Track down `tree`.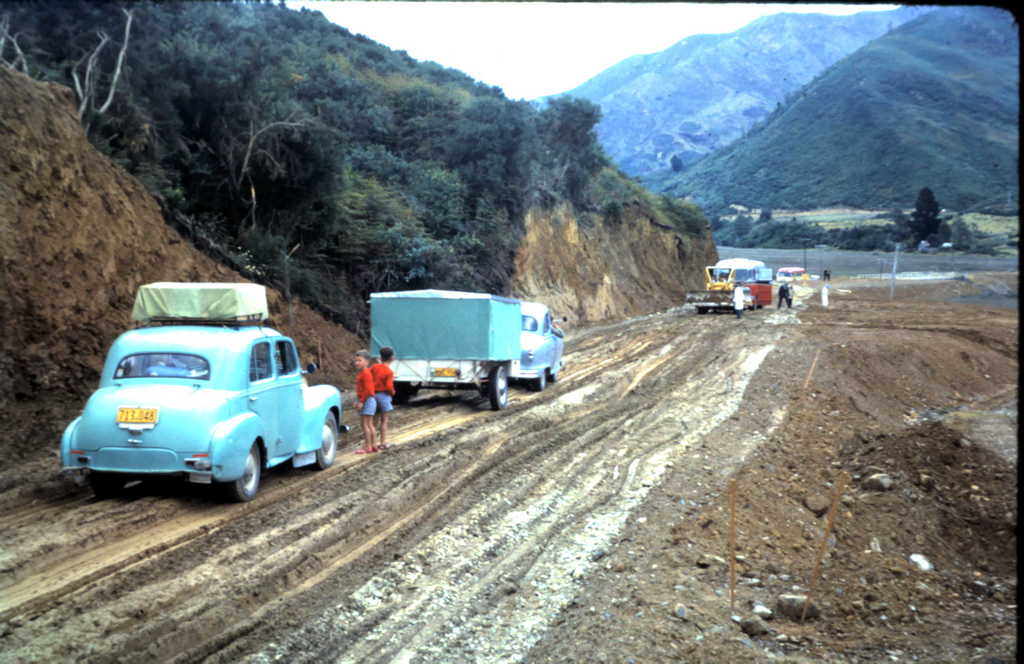
Tracked to l=708, t=212, r=721, b=232.
